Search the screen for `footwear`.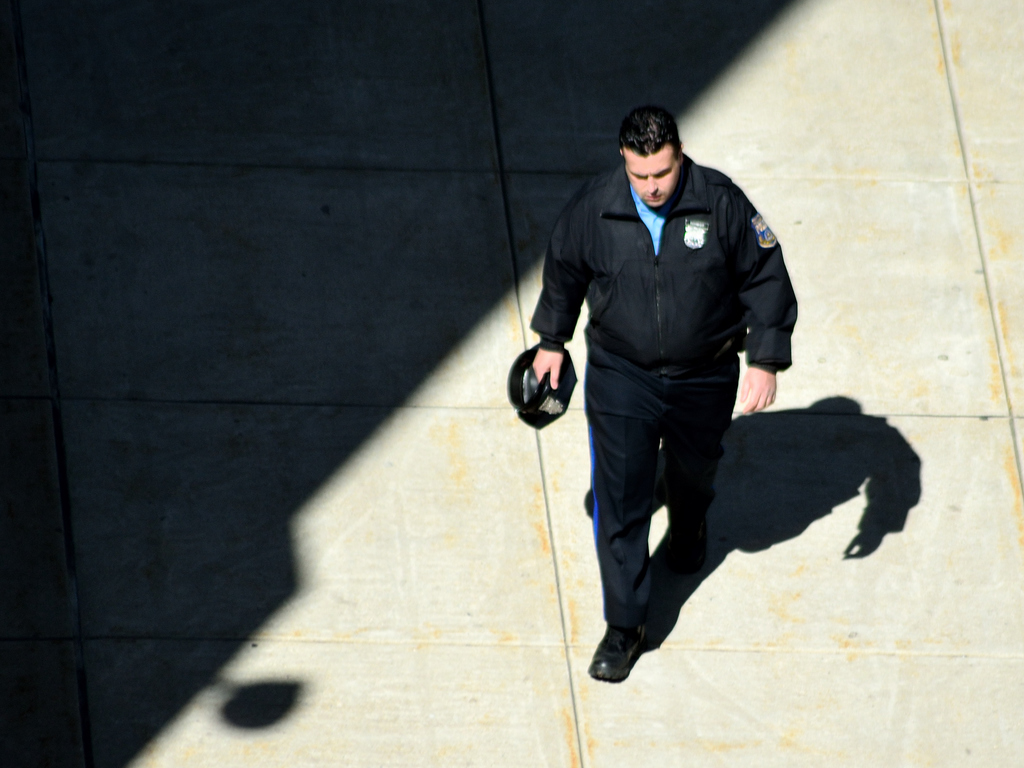
Found at [left=587, top=621, right=643, bottom=684].
